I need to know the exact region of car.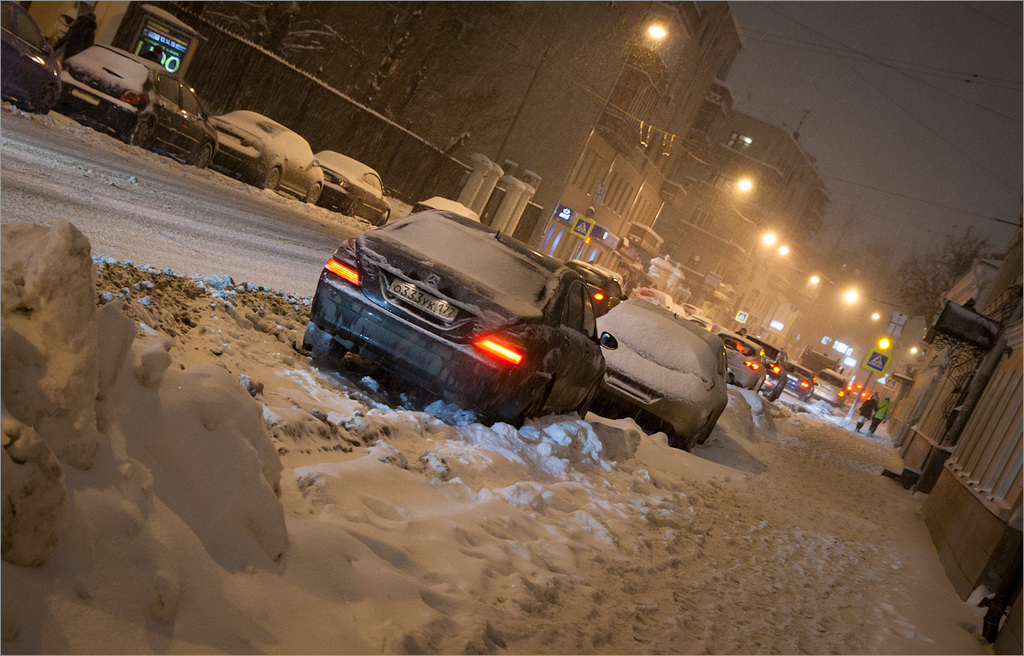
Region: box(209, 111, 324, 202).
